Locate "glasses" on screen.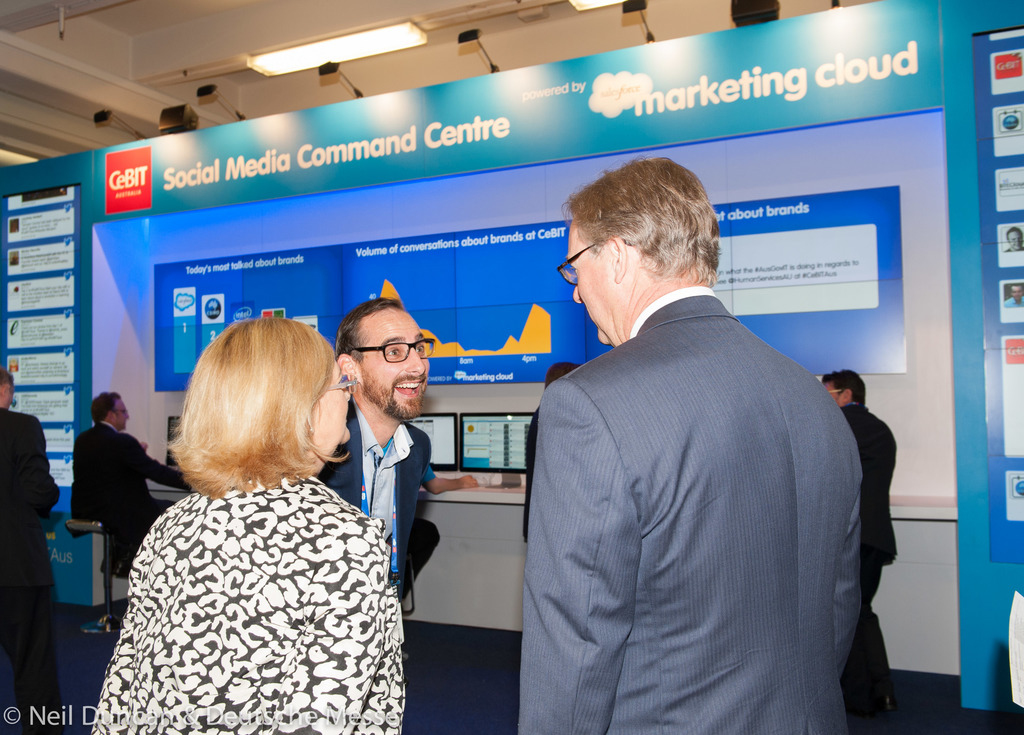
On screen at x1=115, y1=408, x2=129, y2=414.
